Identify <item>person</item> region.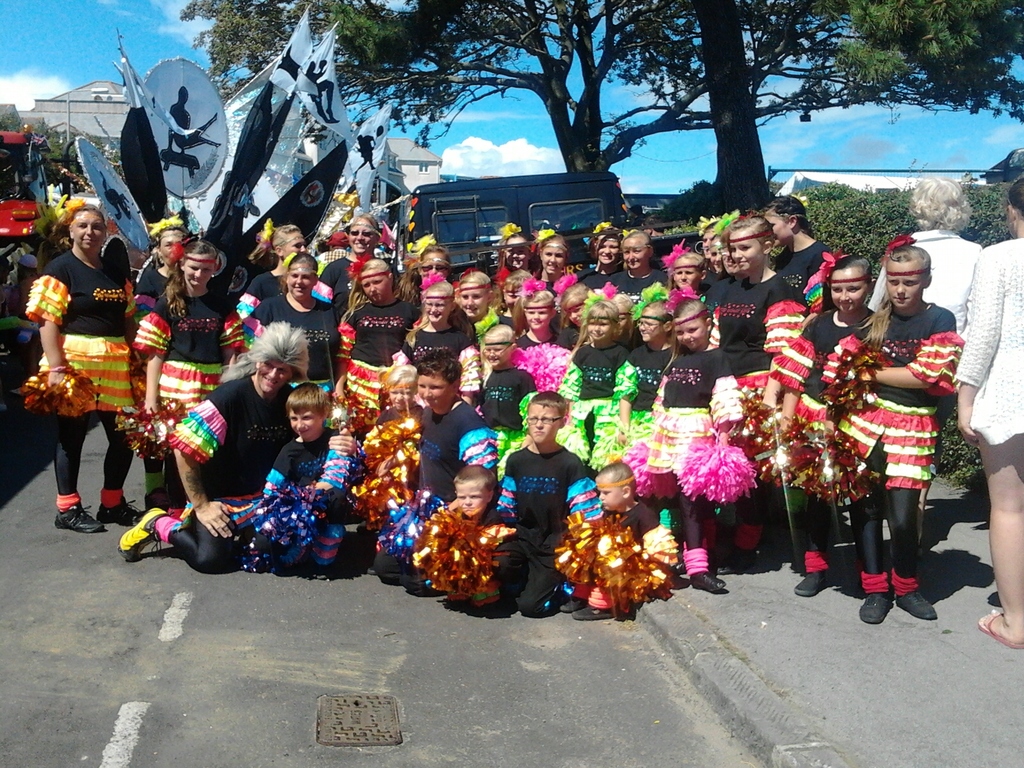
Region: <box>531,230,575,301</box>.
